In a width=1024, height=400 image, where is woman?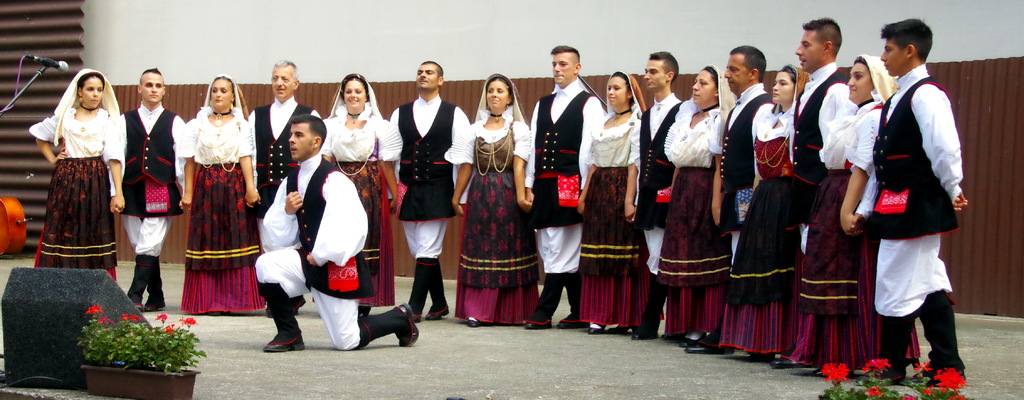
(x1=577, y1=65, x2=648, y2=336).
